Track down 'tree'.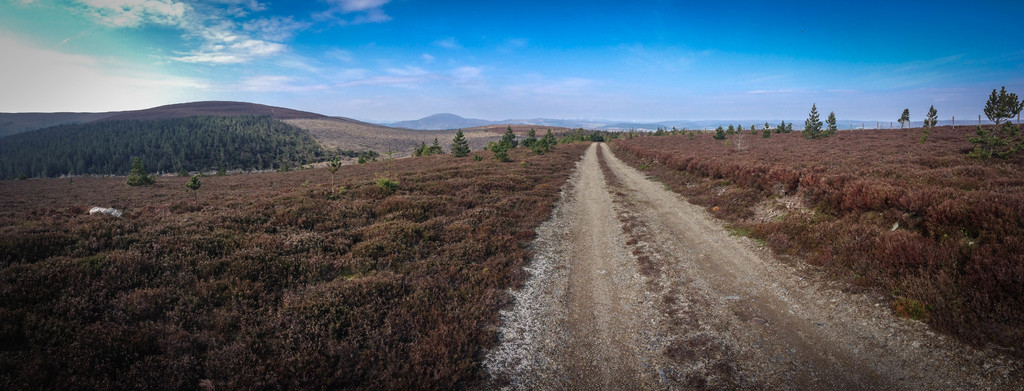
Tracked to 824, 107, 842, 136.
